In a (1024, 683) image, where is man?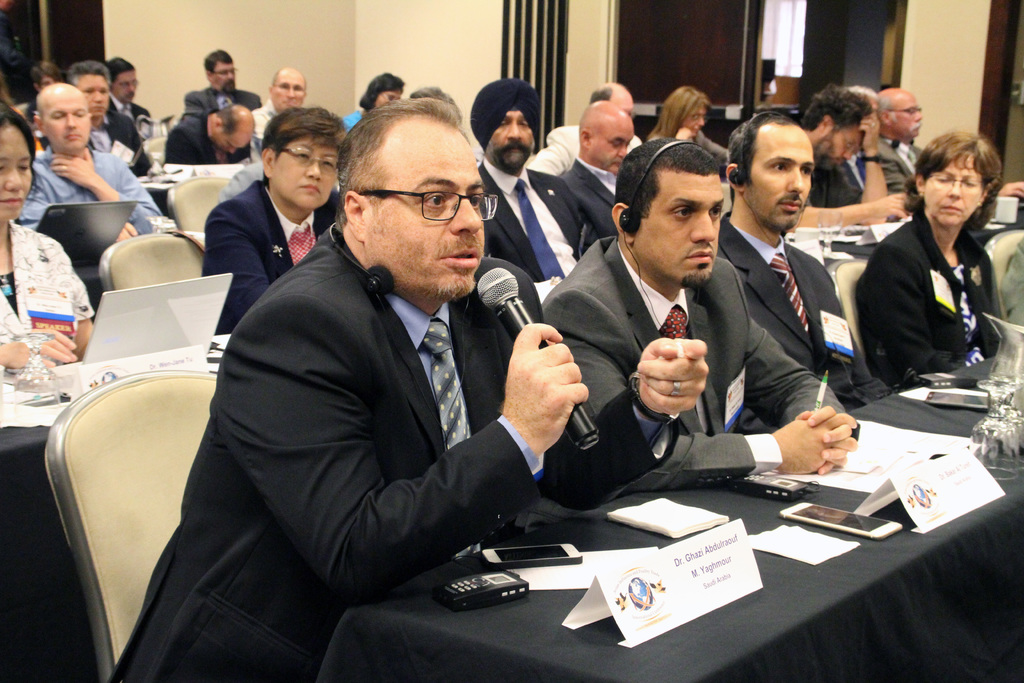
box(858, 84, 1023, 206).
